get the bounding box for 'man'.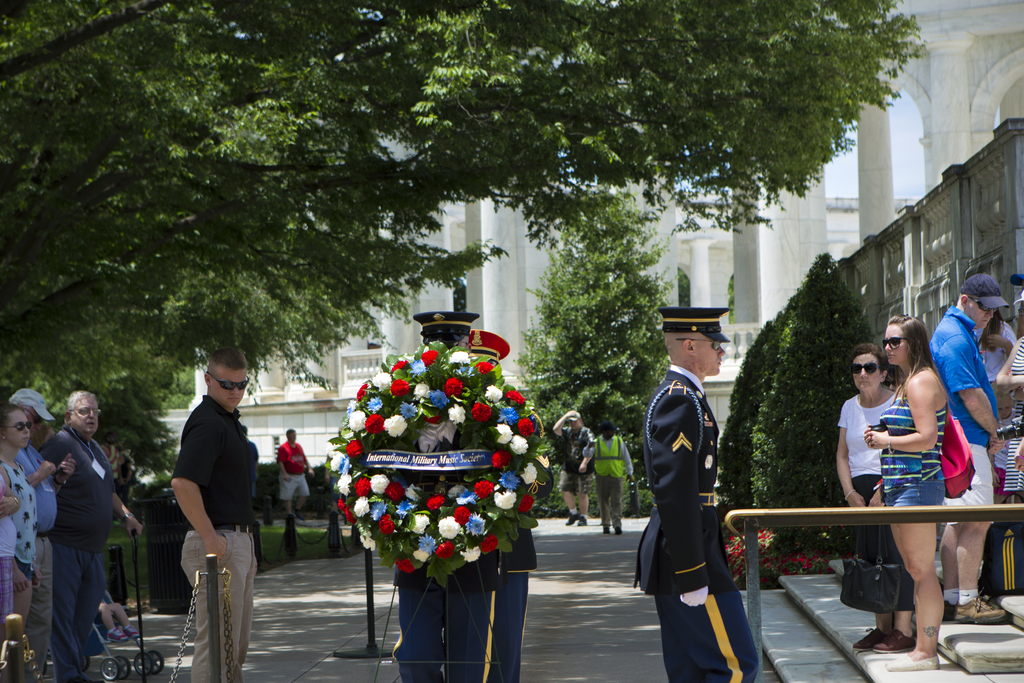
{"x1": 8, "y1": 384, "x2": 76, "y2": 682}.
